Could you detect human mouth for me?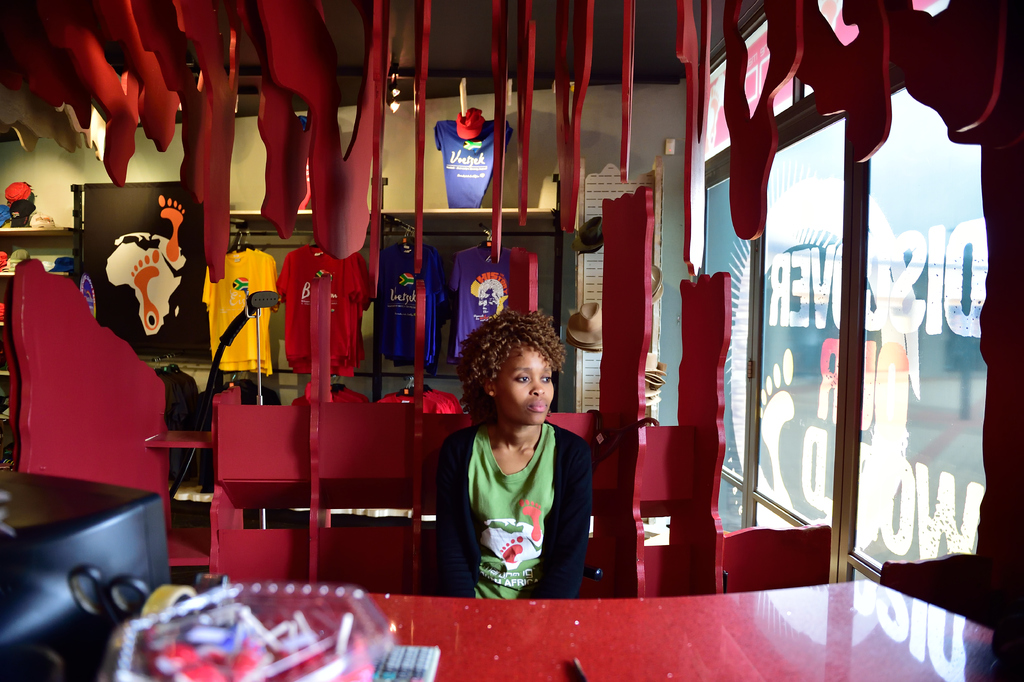
Detection result: [left=524, top=397, right=552, bottom=420].
